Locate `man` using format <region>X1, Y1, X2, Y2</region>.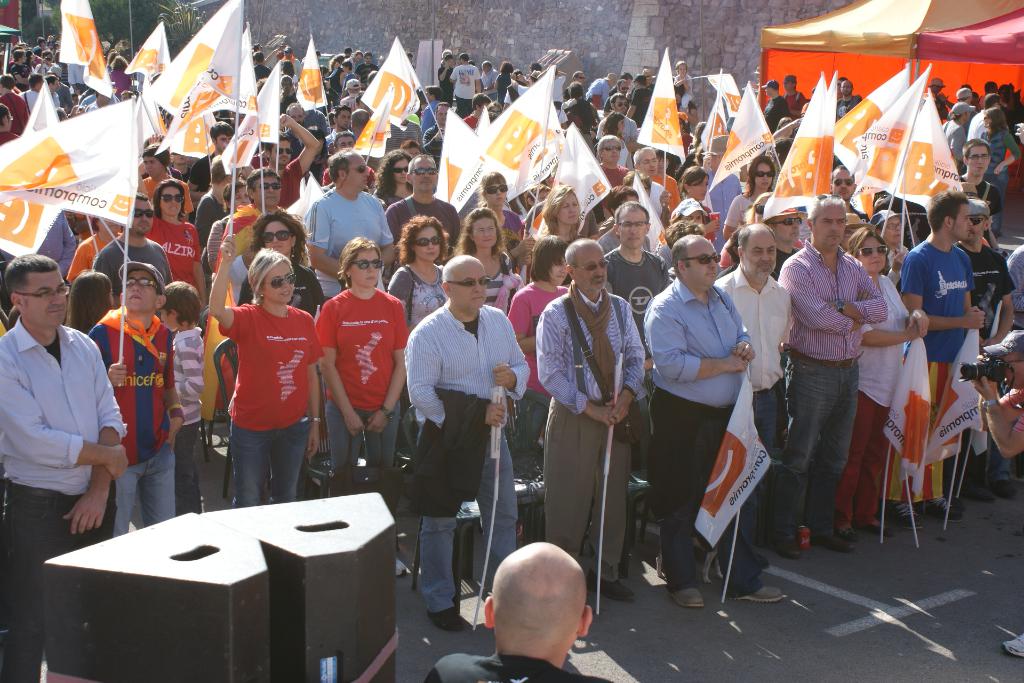
<region>403, 251, 530, 635</region>.
